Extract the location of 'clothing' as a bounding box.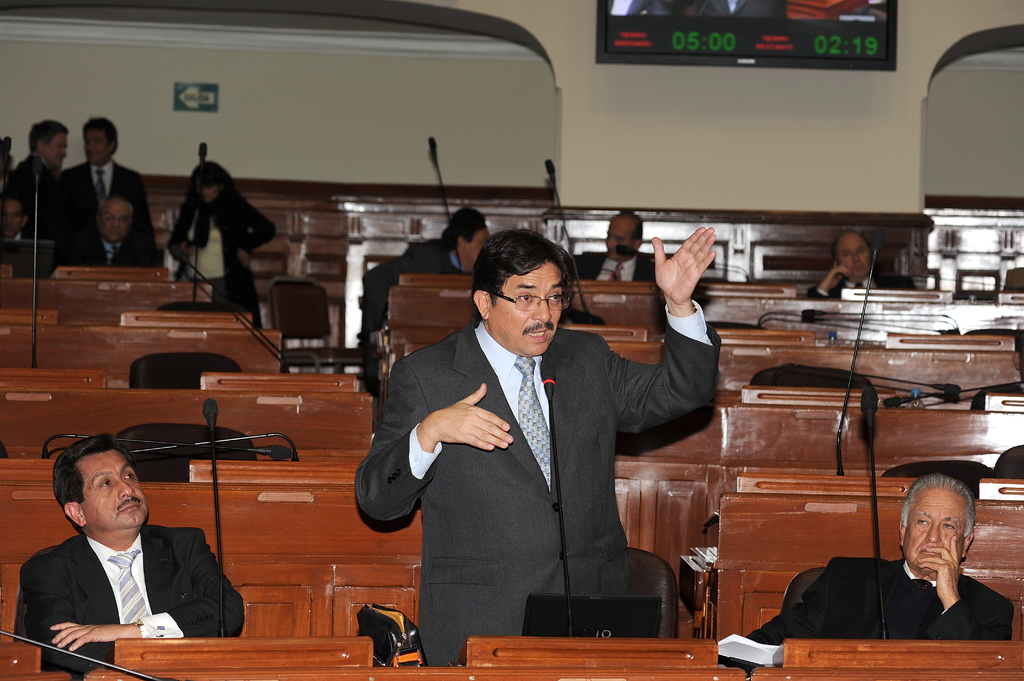
l=13, t=520, r=244, b=680.
